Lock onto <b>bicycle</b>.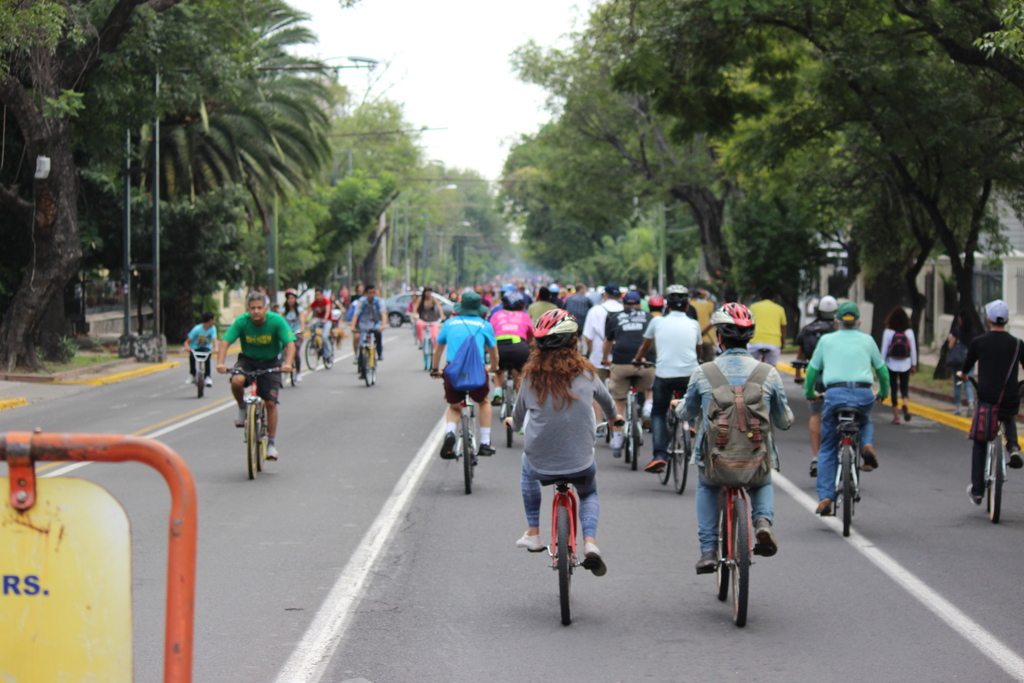
Locked: BBox(414, 315, 440, 372).
